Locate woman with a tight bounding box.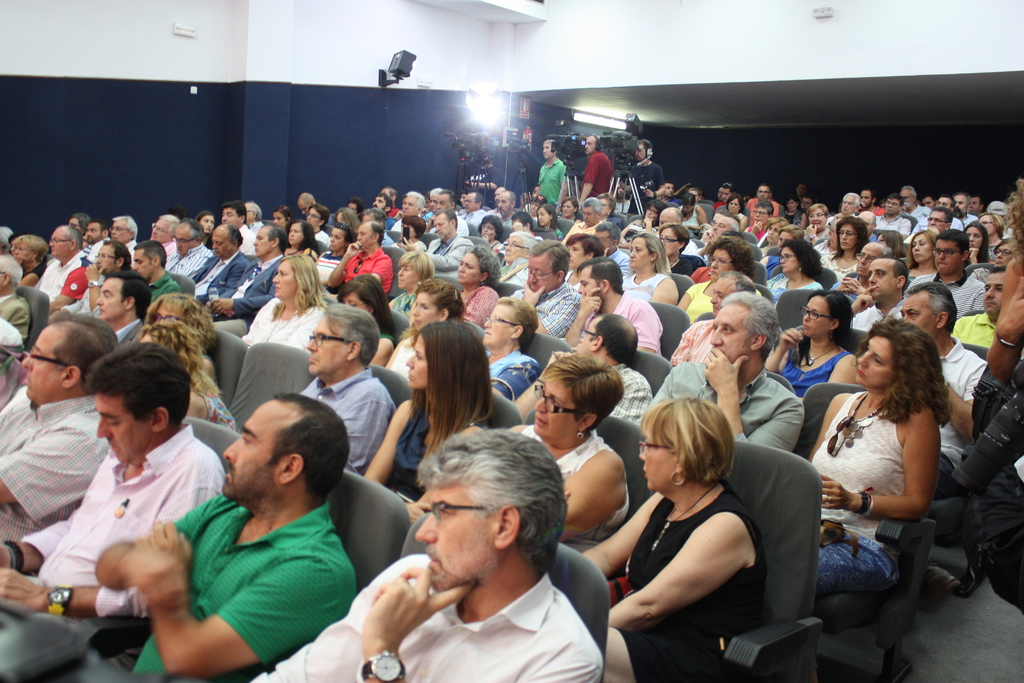
left=336, top=277, right=397, bottom=372.
